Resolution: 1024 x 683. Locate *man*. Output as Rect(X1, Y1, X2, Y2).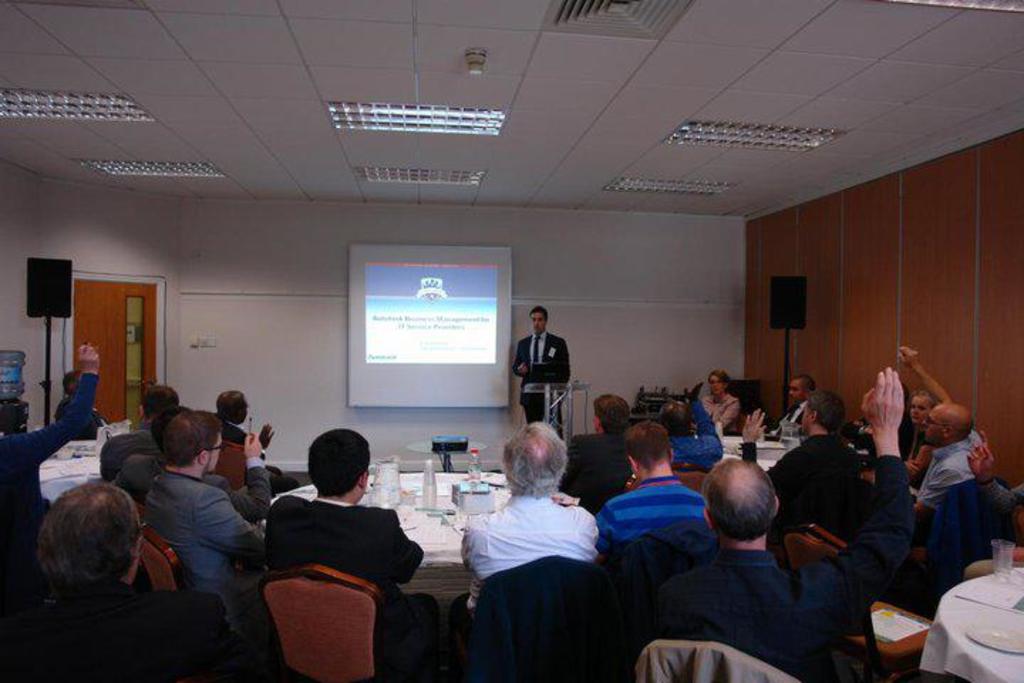
Rect(228, 431, 437, 665).
